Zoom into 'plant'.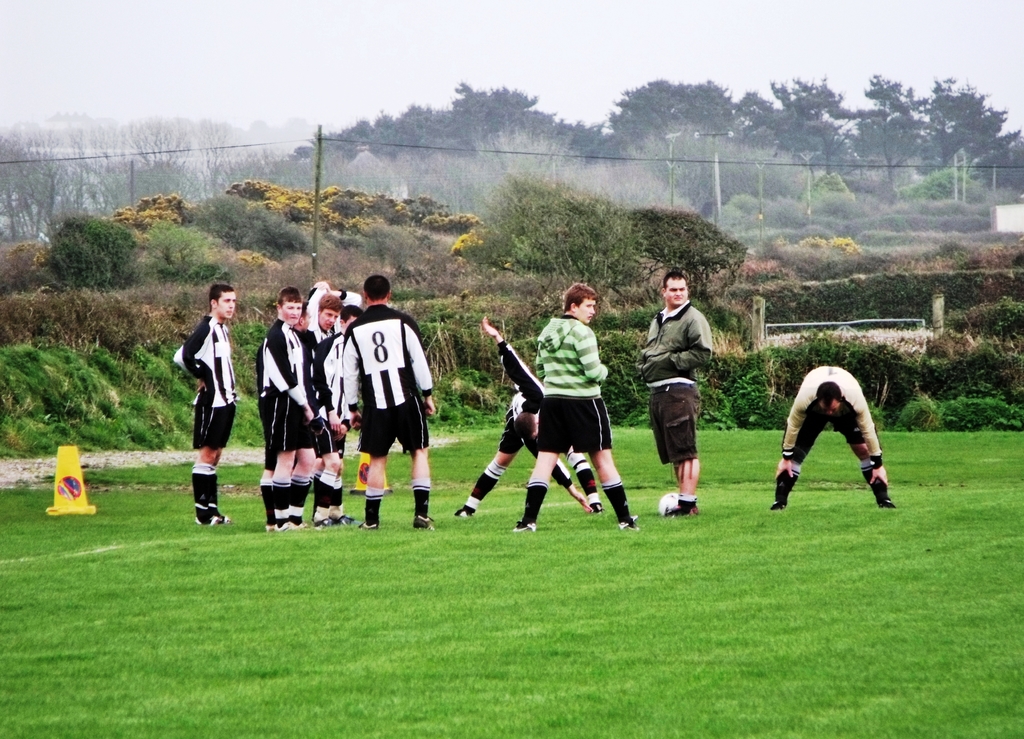
Zoom target: crop(689, 293, 712, 313).
